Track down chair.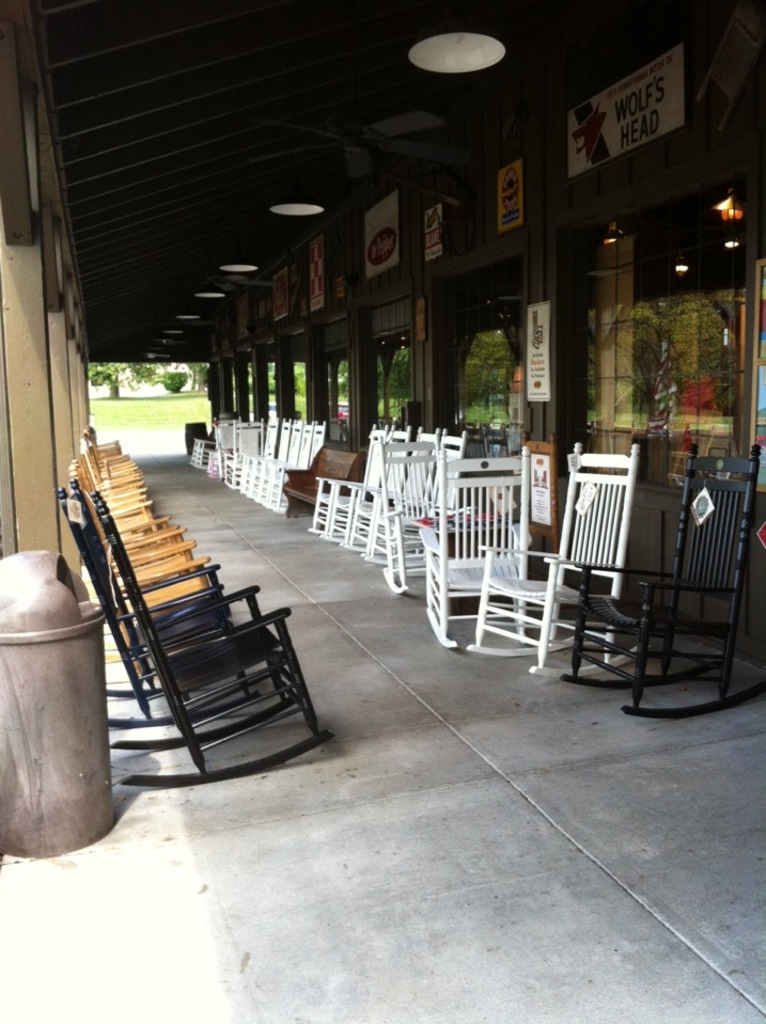
Tracked to [left=415, top=444, right=532, bottom=648].
